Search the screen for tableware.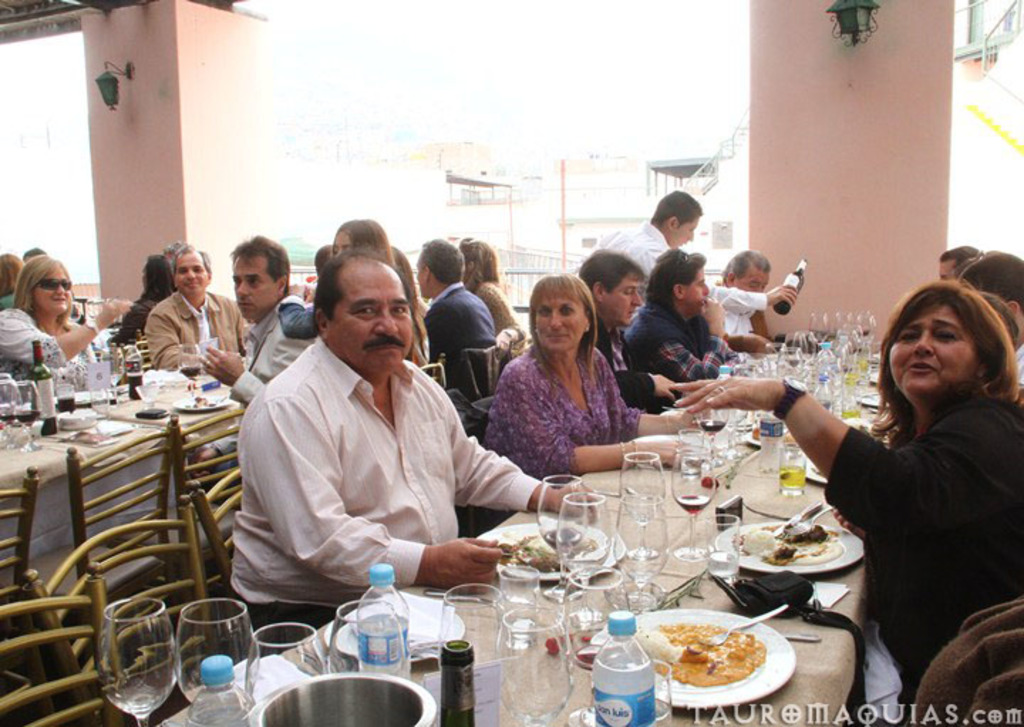
Found at x1=438, y1=583, x2=505, y2=672.
